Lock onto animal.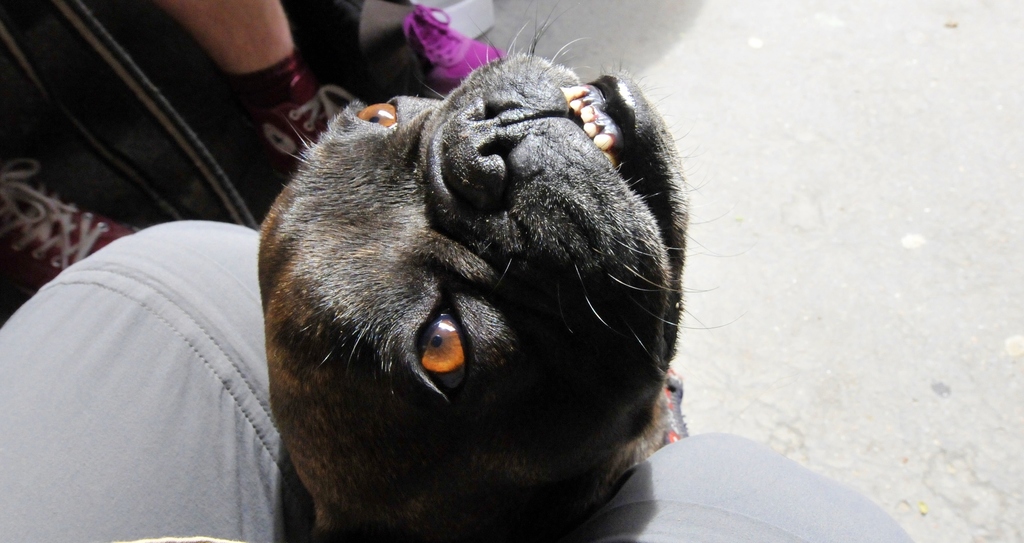
Locked: select_region(248, 0, 701, 535).
